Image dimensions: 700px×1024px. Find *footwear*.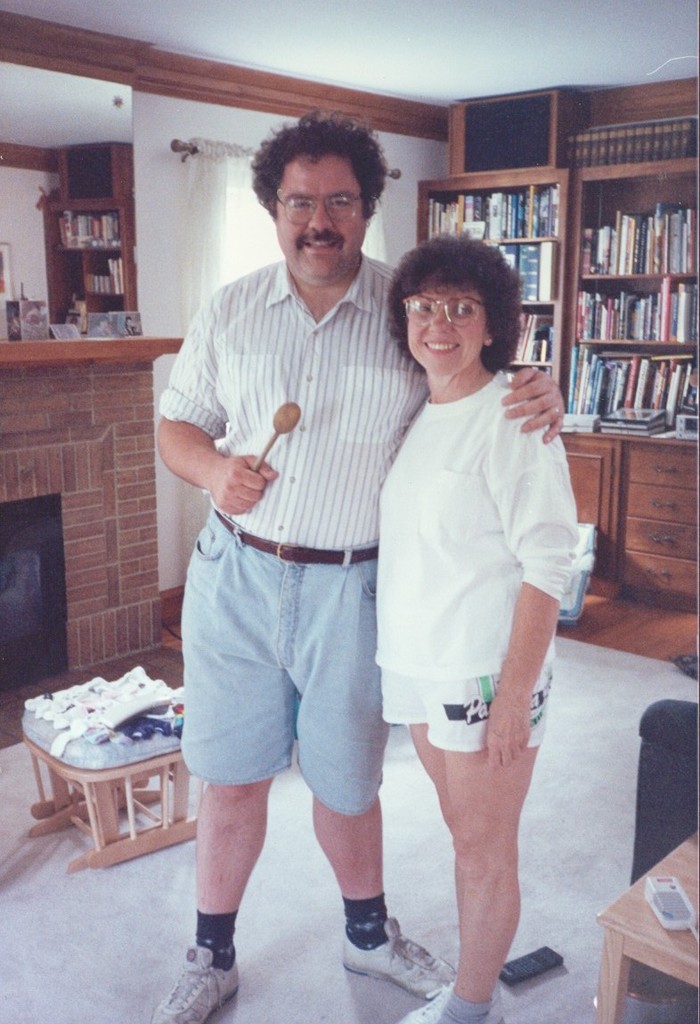
<region>391, 981, 502, 1023</region>.
